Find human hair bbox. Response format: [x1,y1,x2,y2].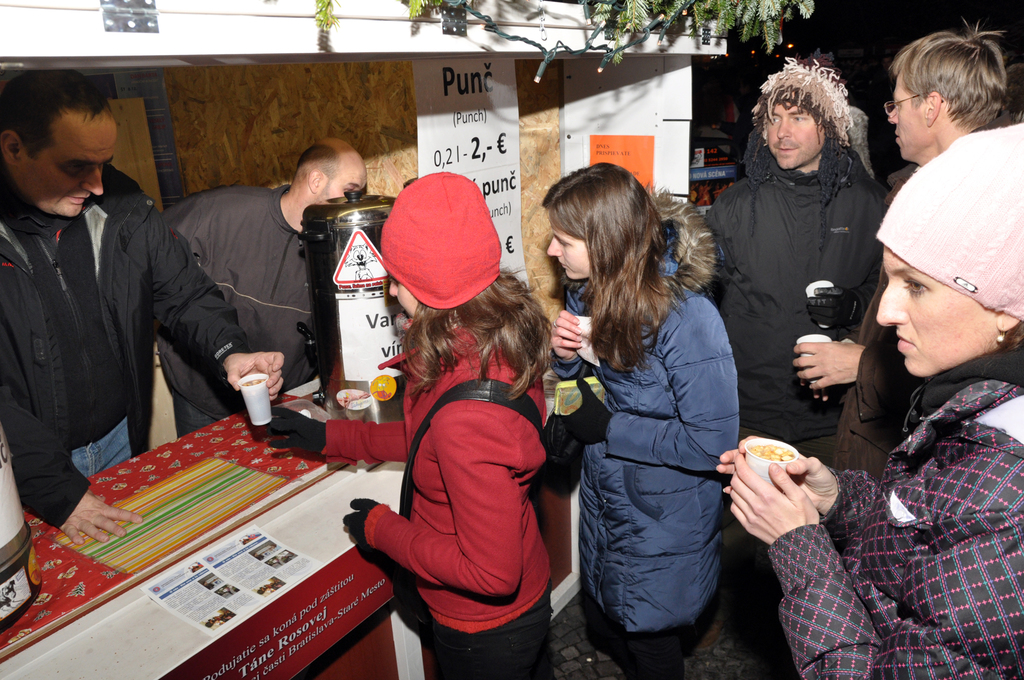
[0,67,113,159].
